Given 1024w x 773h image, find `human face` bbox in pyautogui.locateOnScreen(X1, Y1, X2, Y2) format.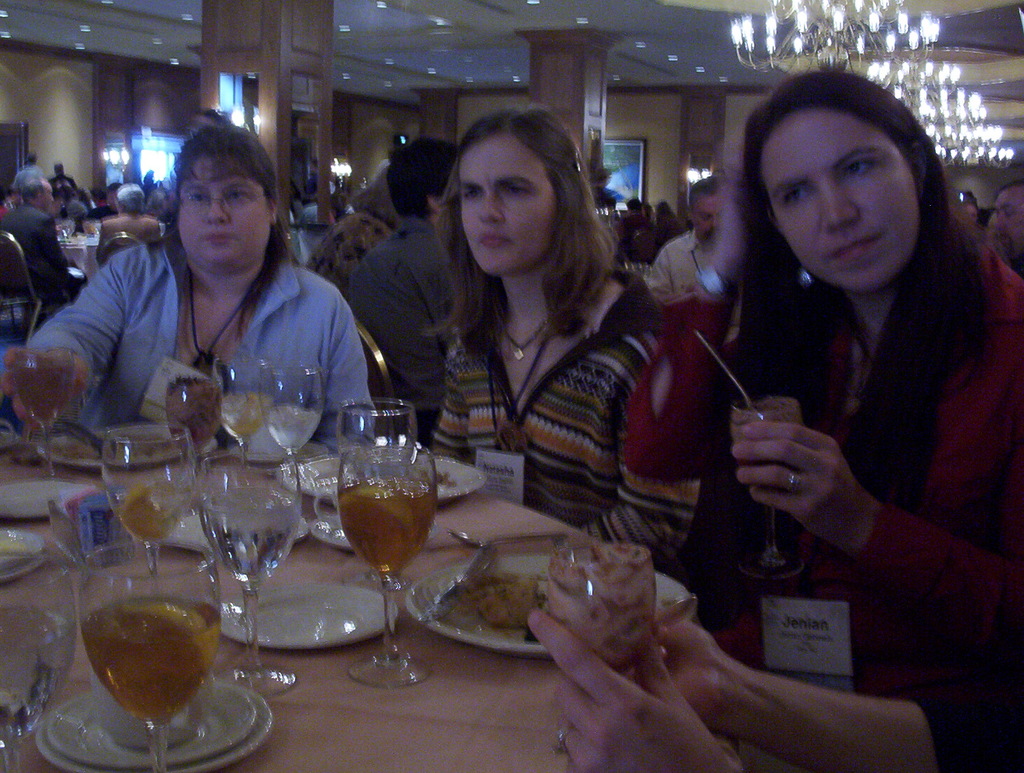
pyautogui.locateOnScreen(691, 184, 724, 237).
